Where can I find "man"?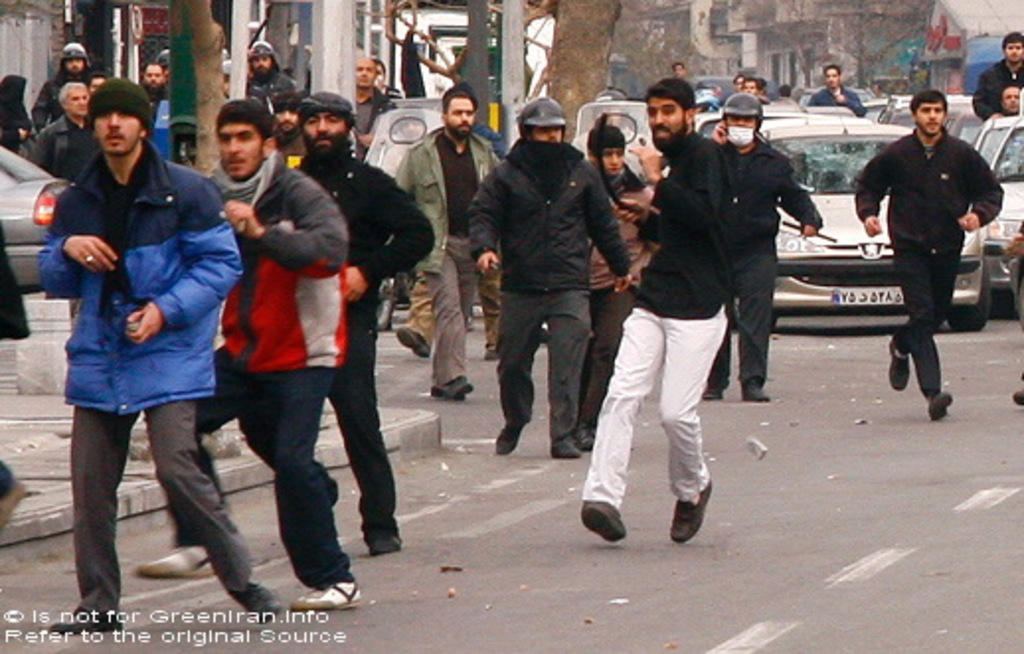
You can find it at box=[579, 77, 737, 547].
